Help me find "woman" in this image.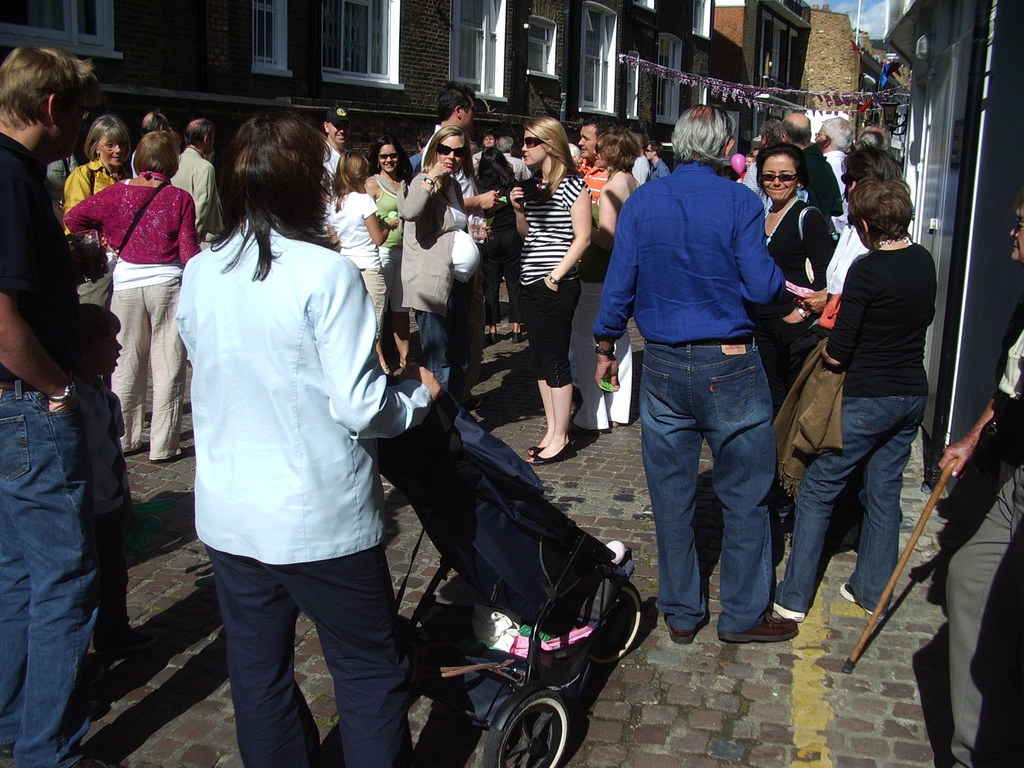
Found it: bbox(325, 150, 397, 341).
